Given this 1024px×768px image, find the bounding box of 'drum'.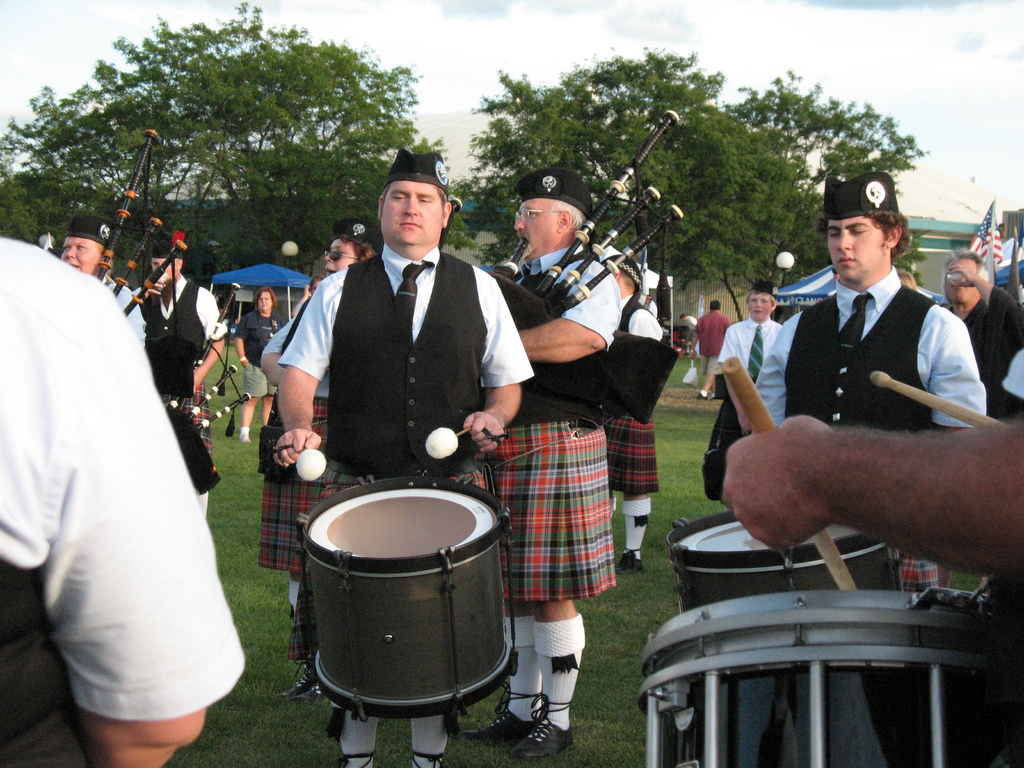
287 502 503 706.
